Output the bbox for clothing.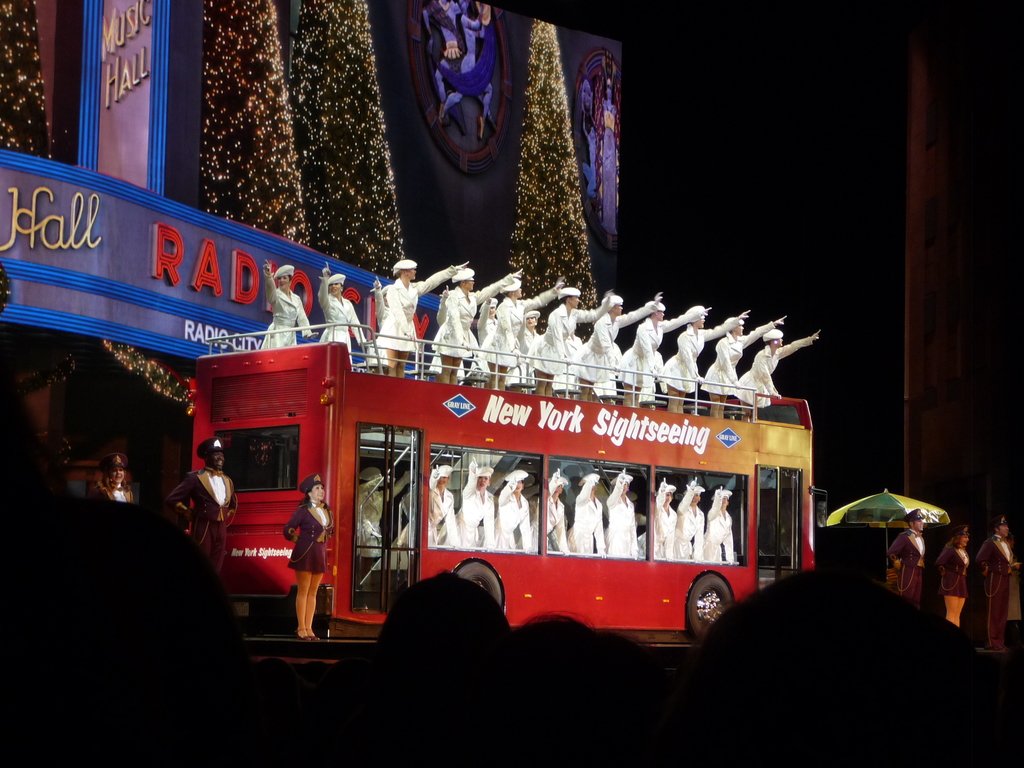
bbox(278, 470, 346, 570).
